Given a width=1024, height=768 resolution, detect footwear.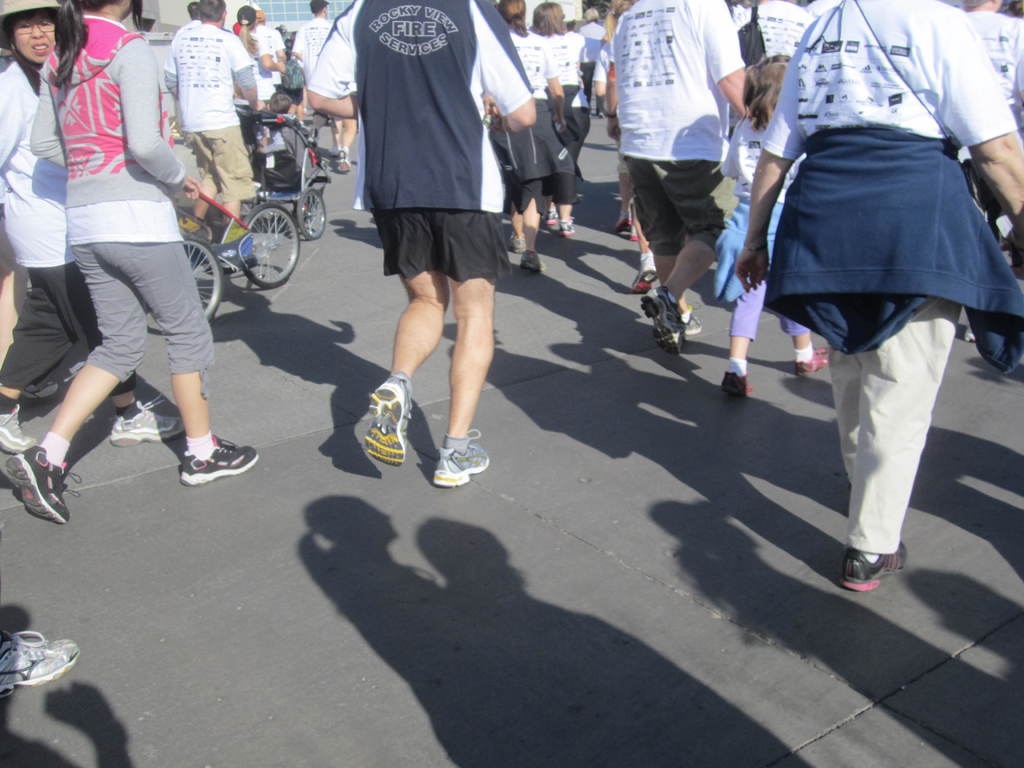
region(721, 373, 753, 395).
